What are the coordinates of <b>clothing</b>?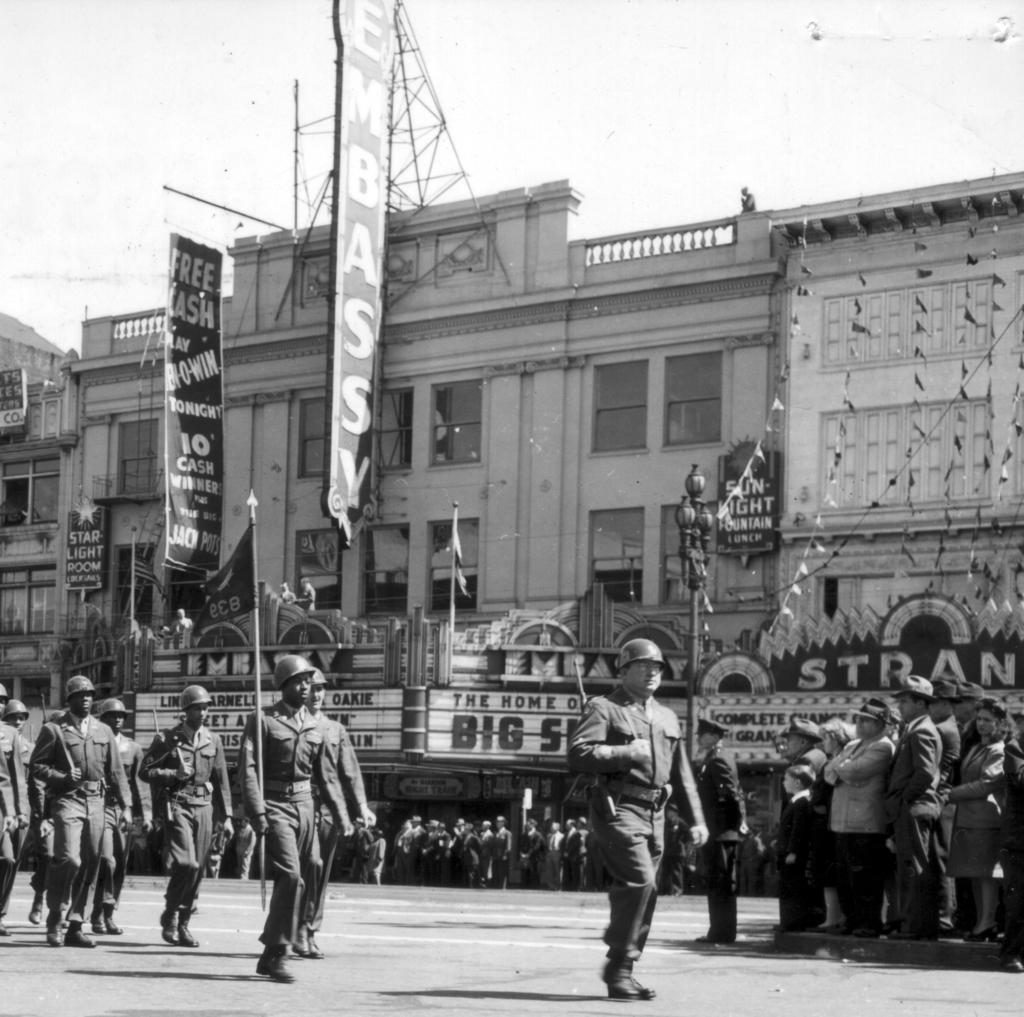
x1=239, y1=706, x2=341, y2=954.
